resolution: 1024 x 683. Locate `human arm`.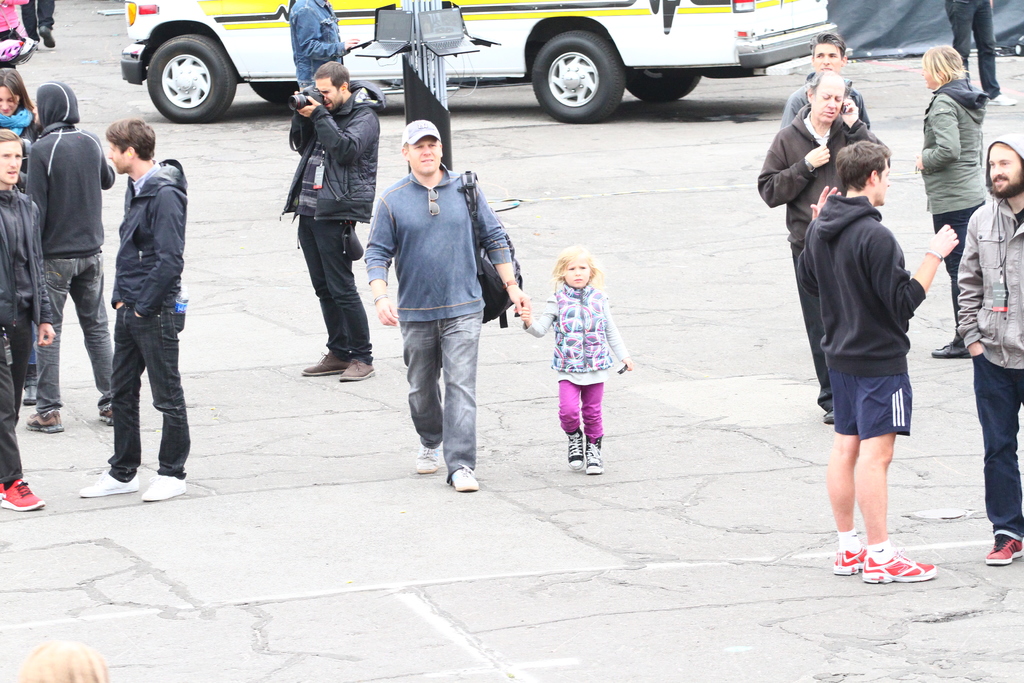
region(129, 188, 184, 318).
